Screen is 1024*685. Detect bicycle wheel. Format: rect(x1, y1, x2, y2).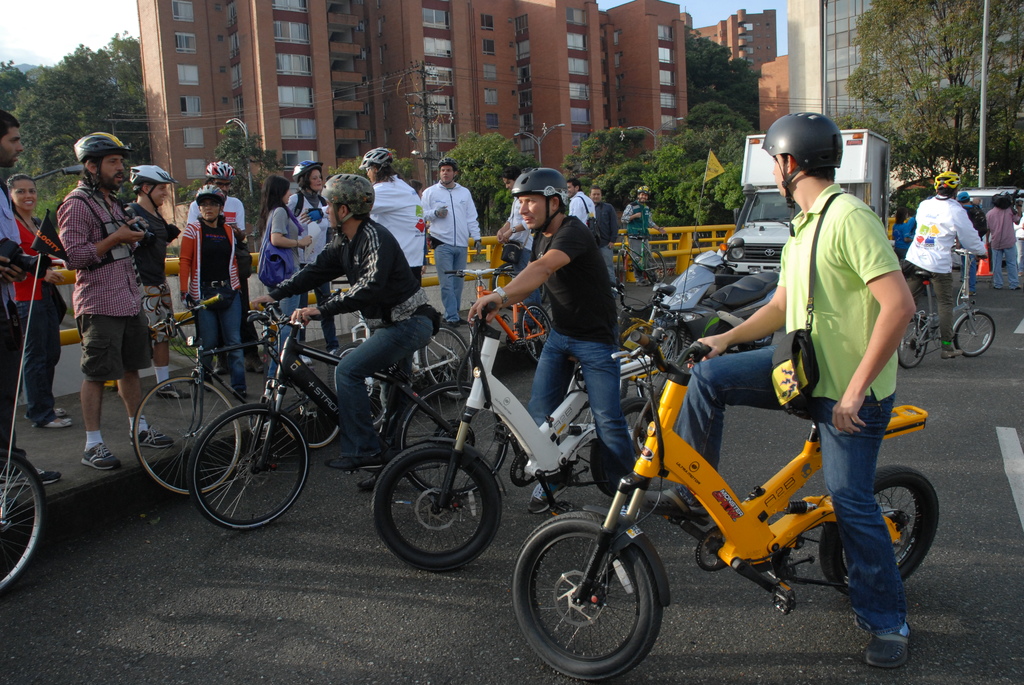
rect(182, 405, 308, 534).
